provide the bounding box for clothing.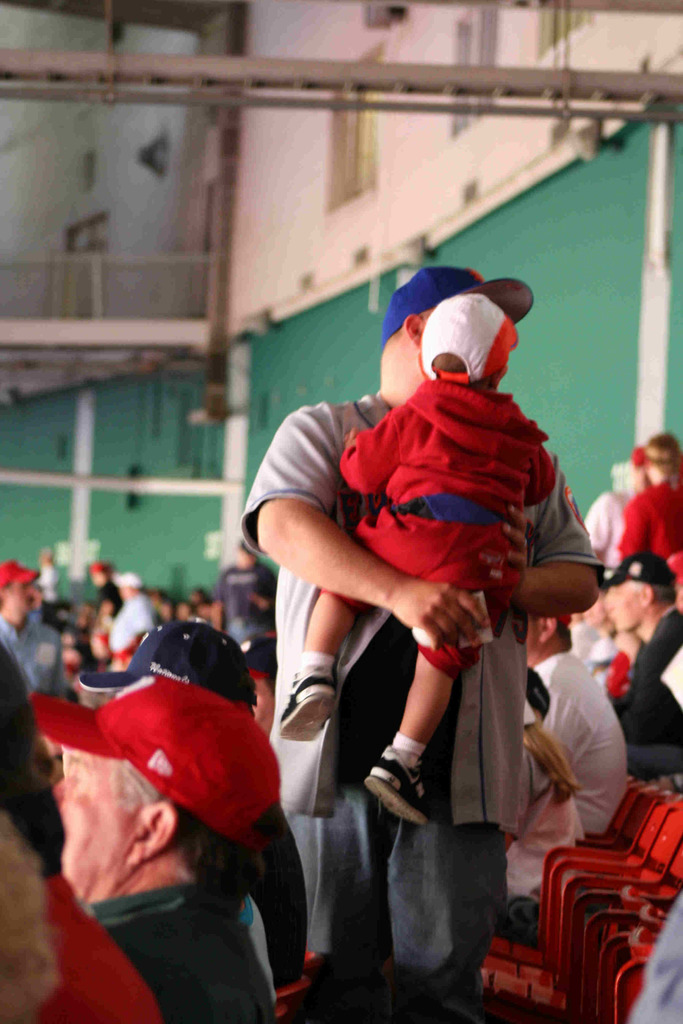
[left=515, top=655, right=624, bottom=877].
